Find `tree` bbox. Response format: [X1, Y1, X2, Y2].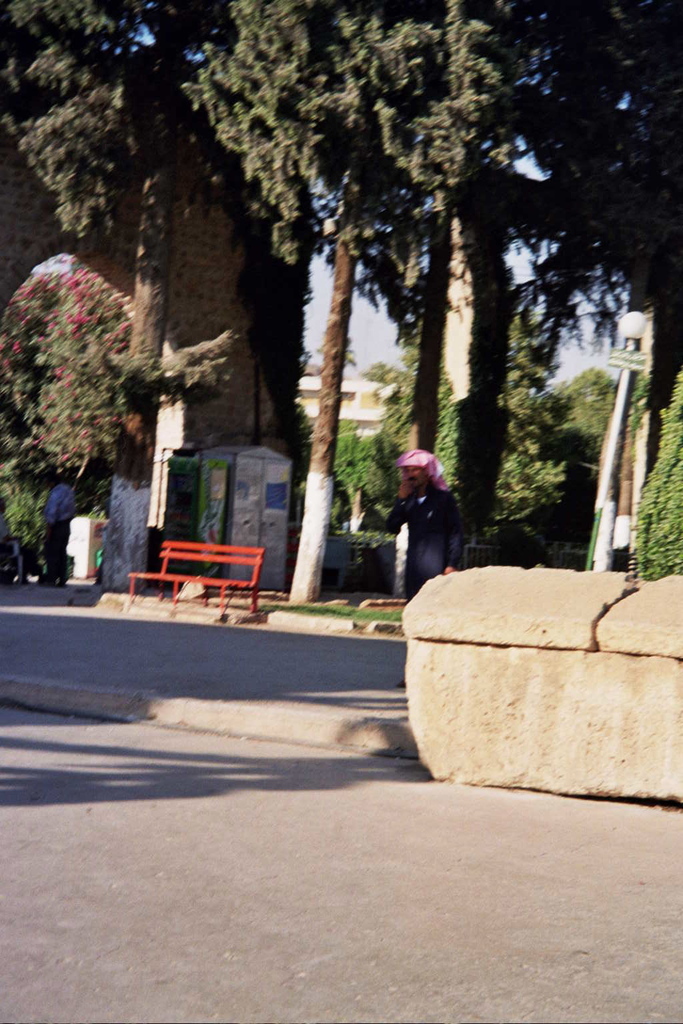
[94, 25, 576, 535].
